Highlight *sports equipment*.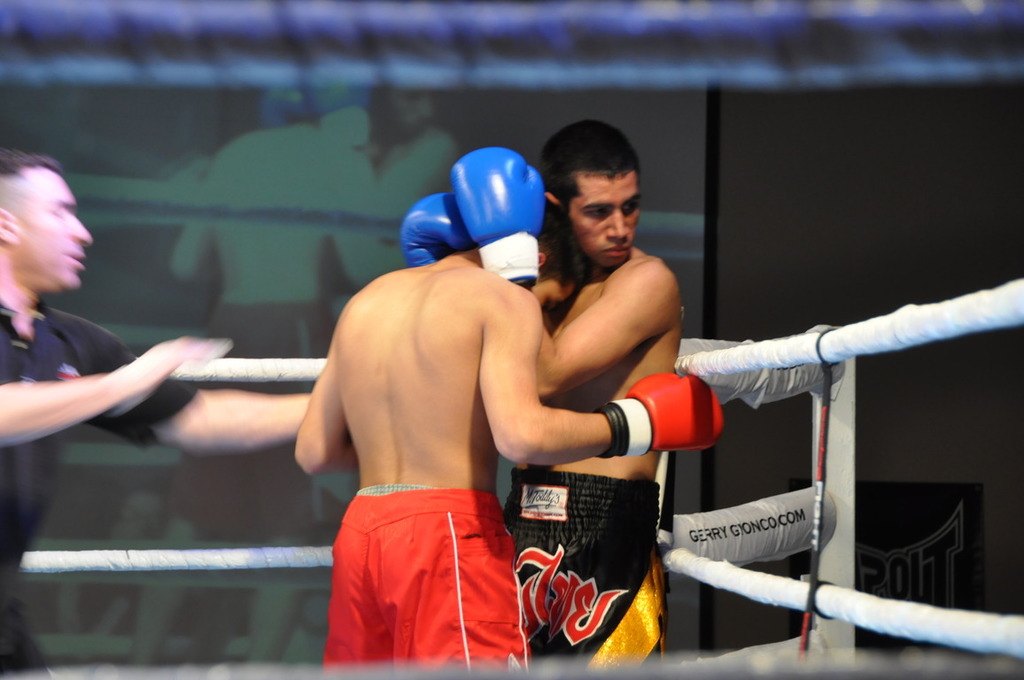
Highlighted region: (left=400, top=196, right=469, bottom=266).
